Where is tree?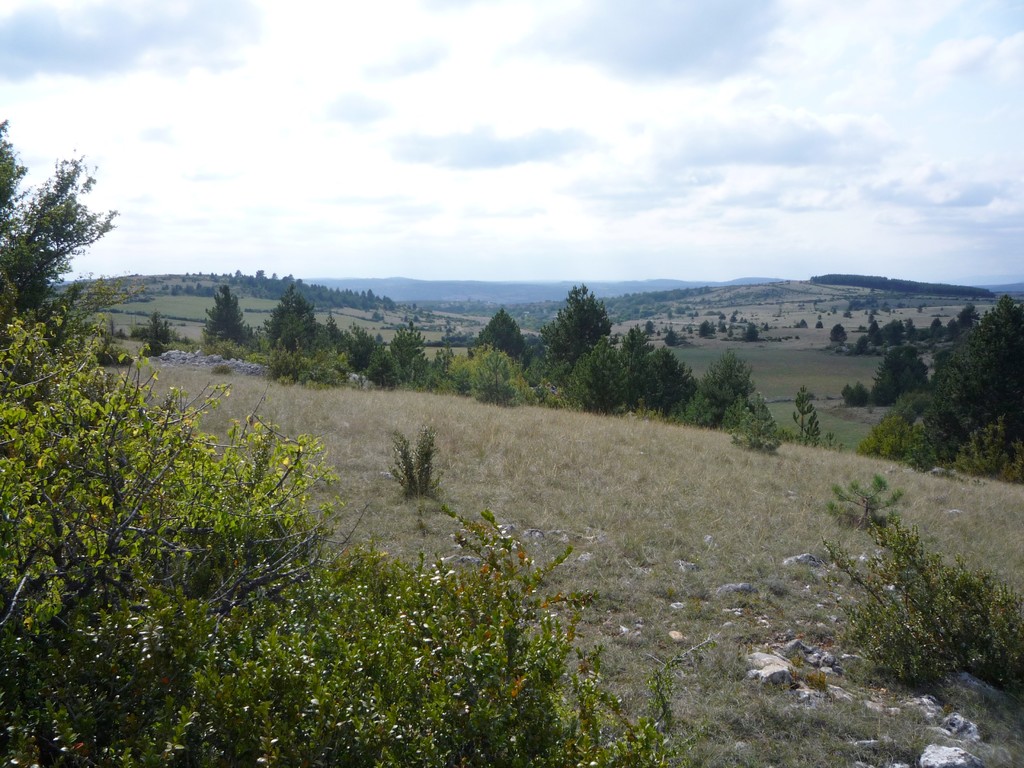
801 321 806 328.
